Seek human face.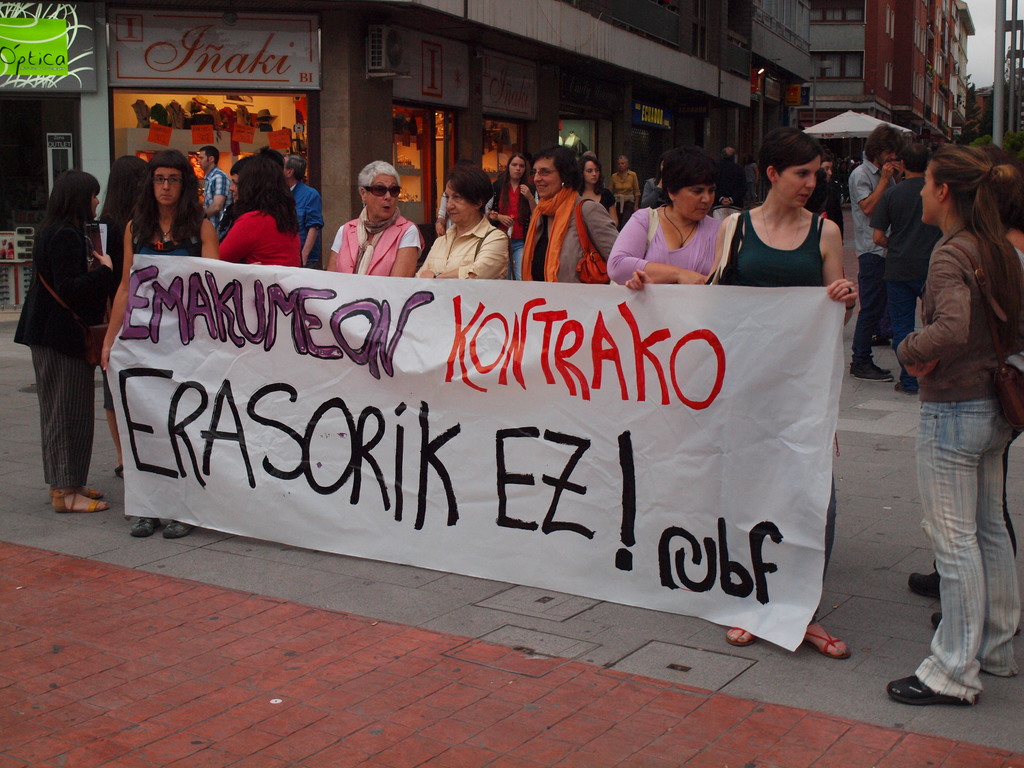
bbox=(776, 162, 817, 205).
